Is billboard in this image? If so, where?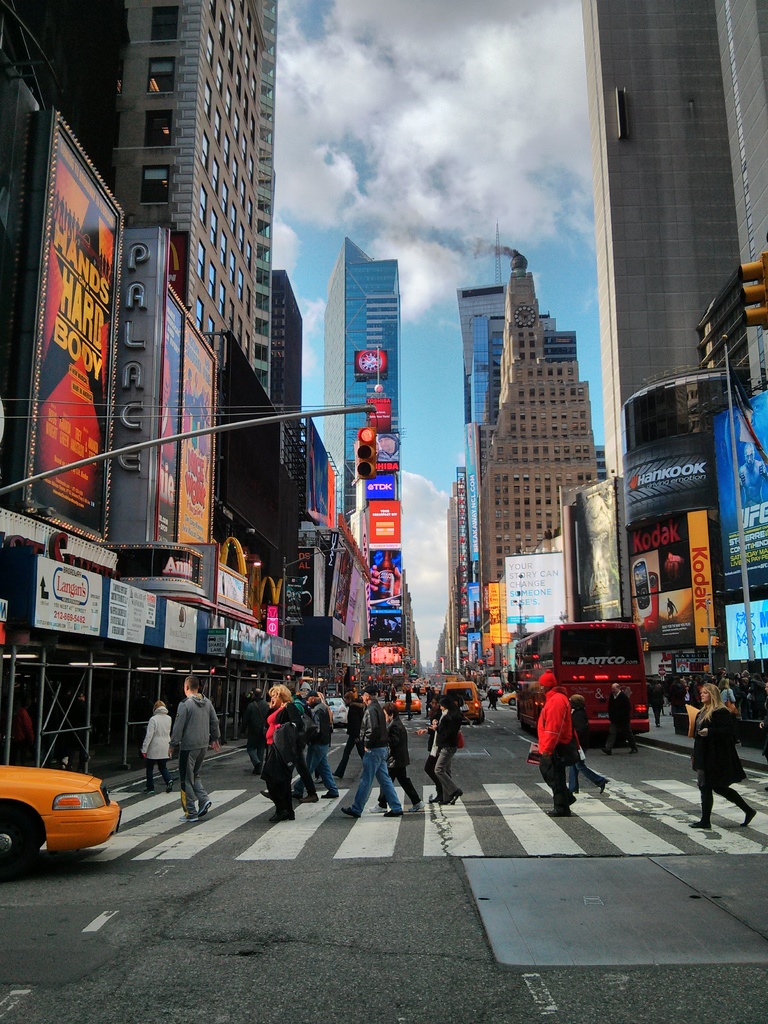
Yes, at (left=108, top=227, right=161, bottom=547).
